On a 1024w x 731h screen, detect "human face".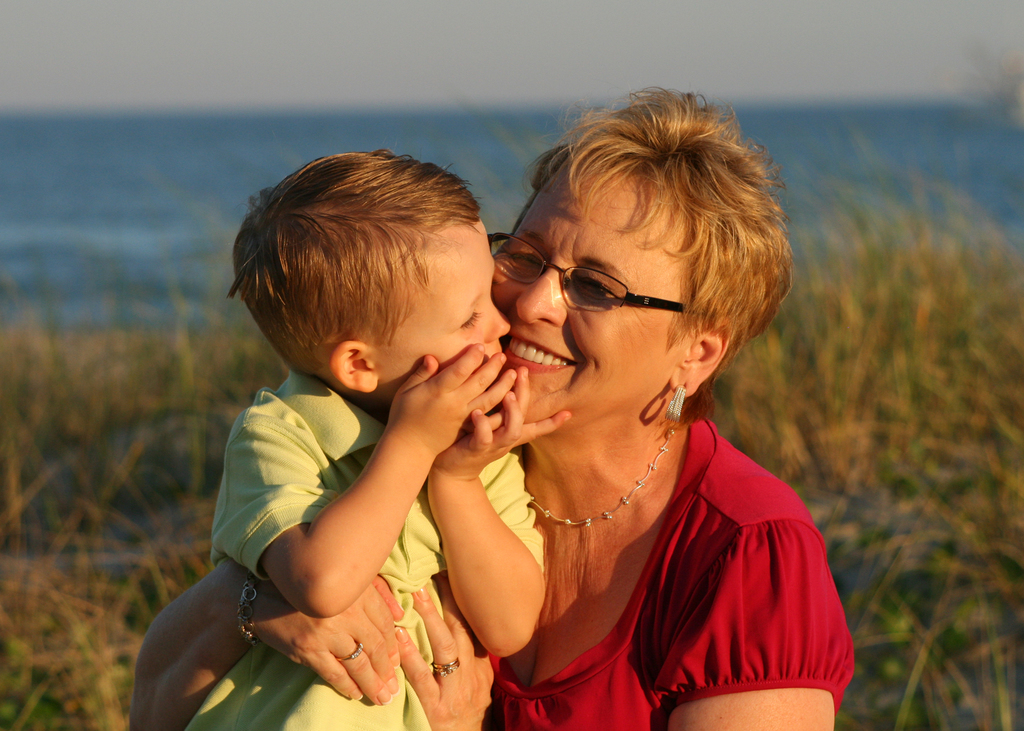
<region>495, 160, 689, 431</region>.
